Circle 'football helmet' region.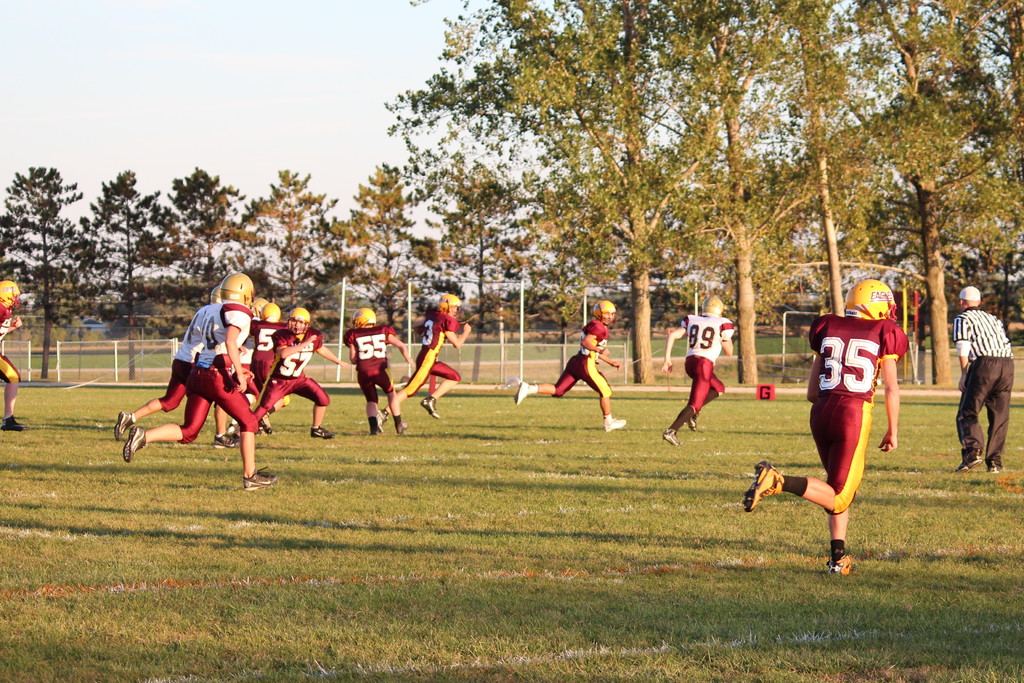
Region: select_region(257, 300, 278, 322).
